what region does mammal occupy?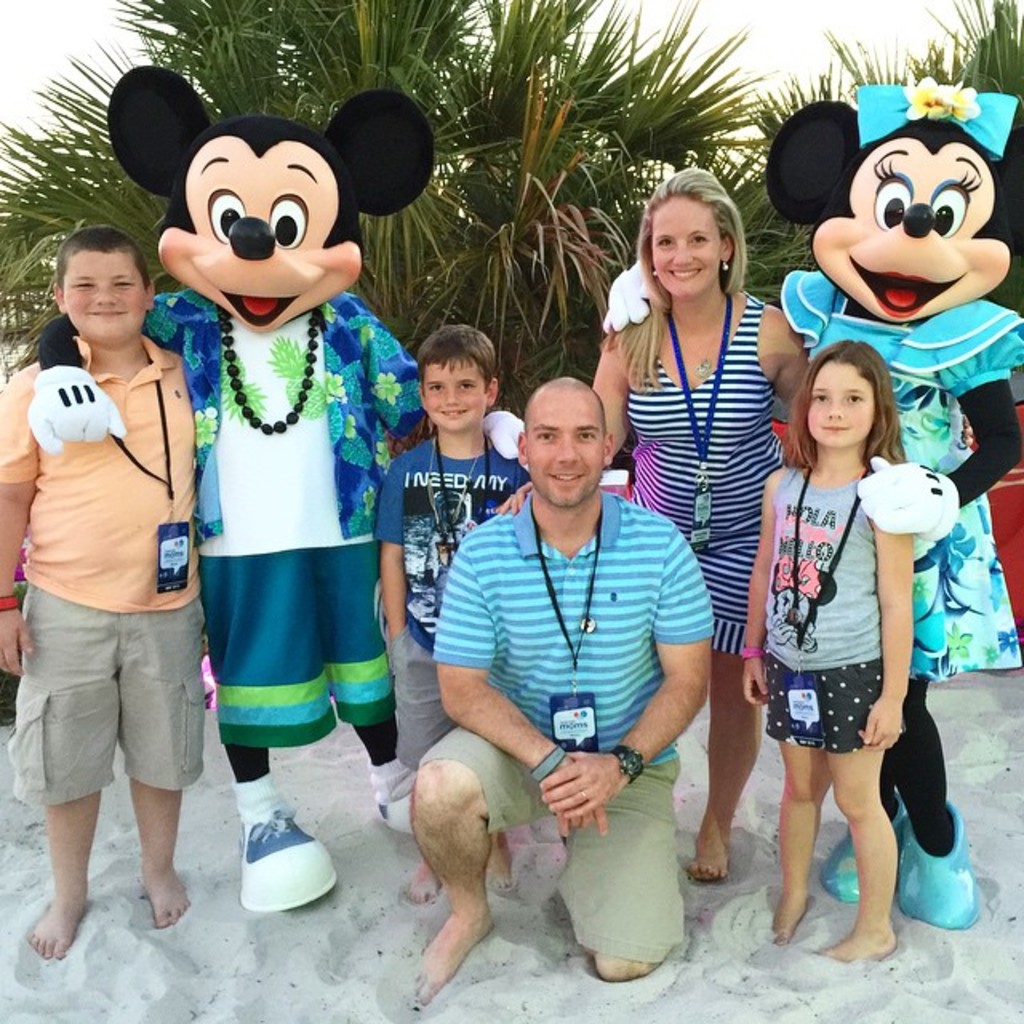
BBox(405, 374, 723, 982).
